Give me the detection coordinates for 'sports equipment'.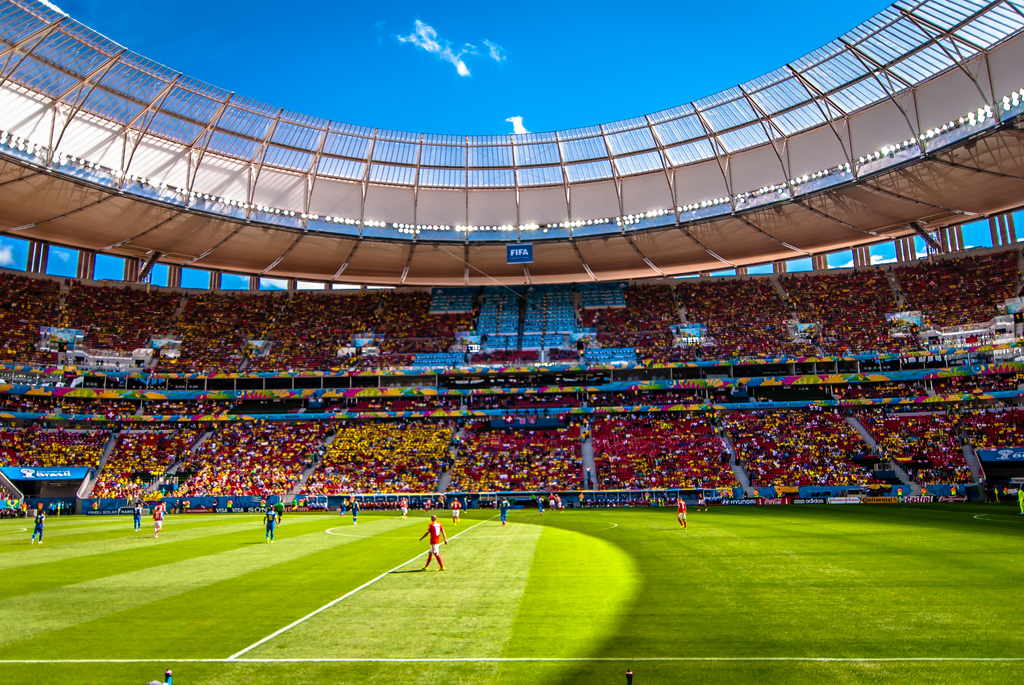
Rect(426, 519, 447, 552).
